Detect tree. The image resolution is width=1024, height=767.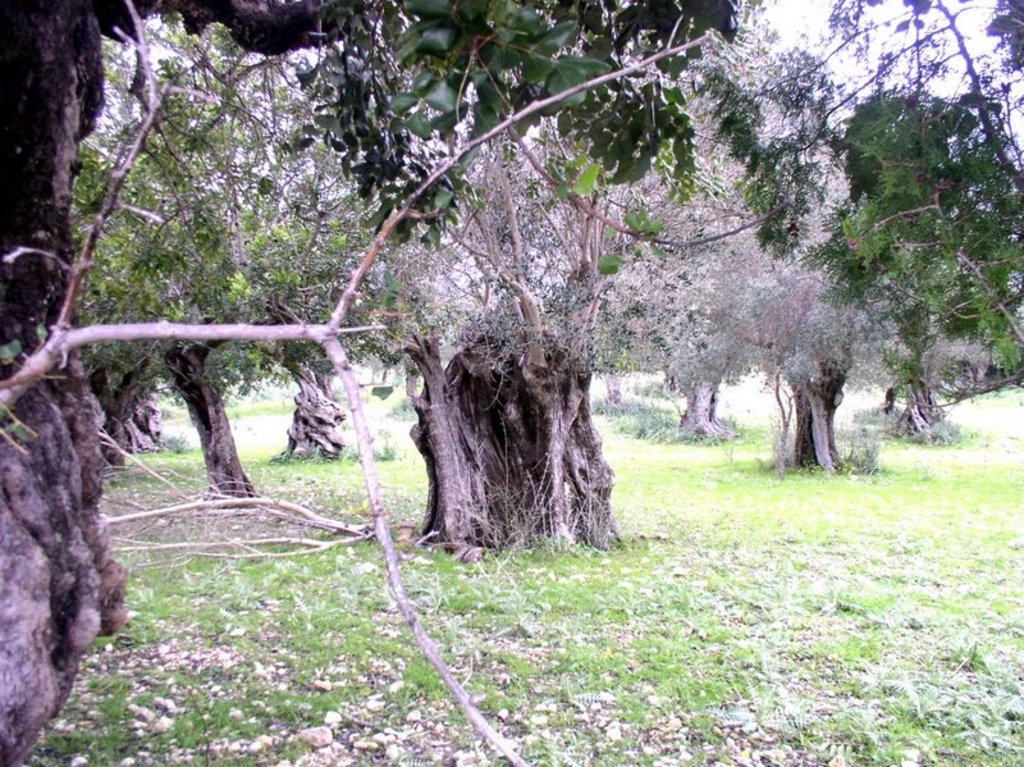
detection(0, 0, 767, 766).
